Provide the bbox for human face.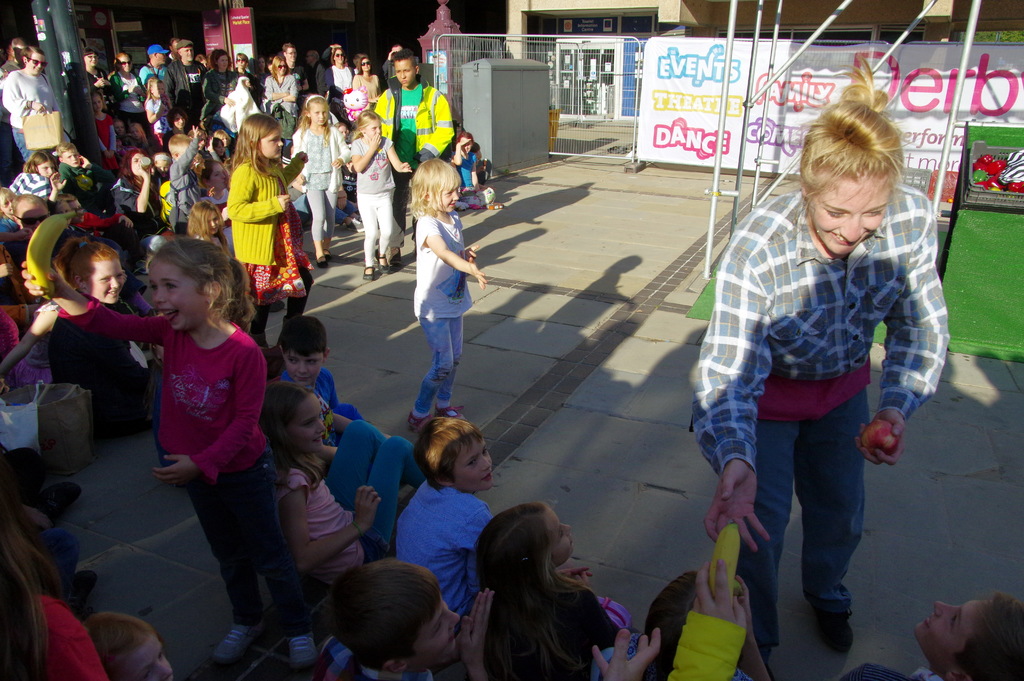
bbox=(211, 159, 230, 188).
